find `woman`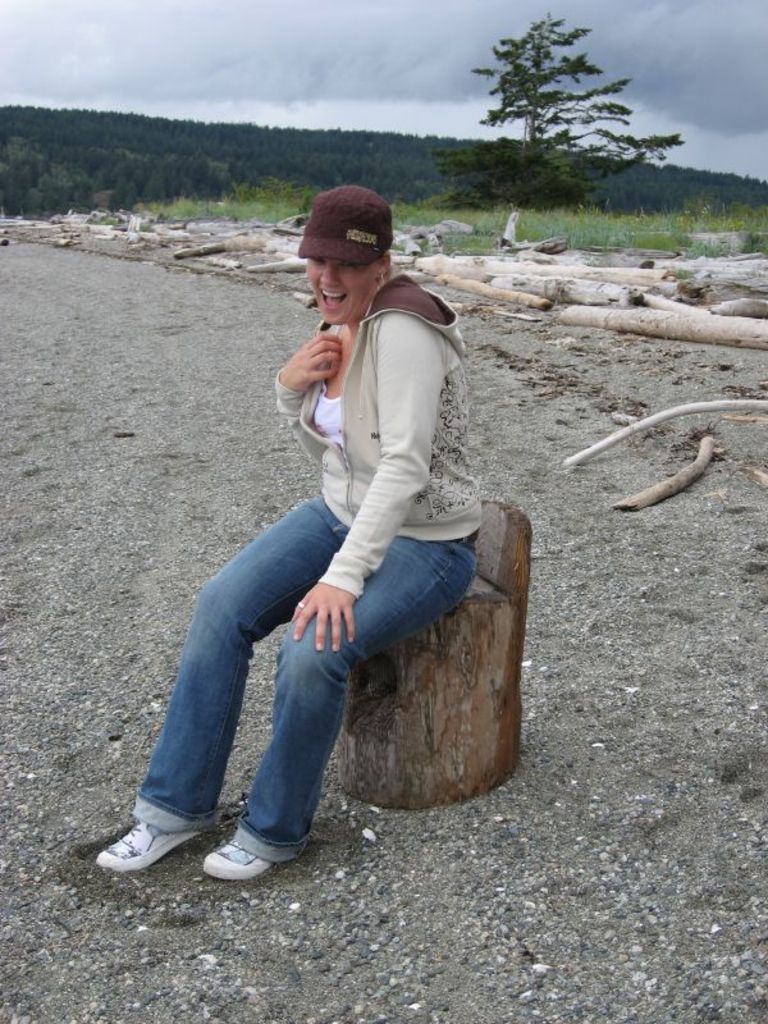
88:174:494:899
